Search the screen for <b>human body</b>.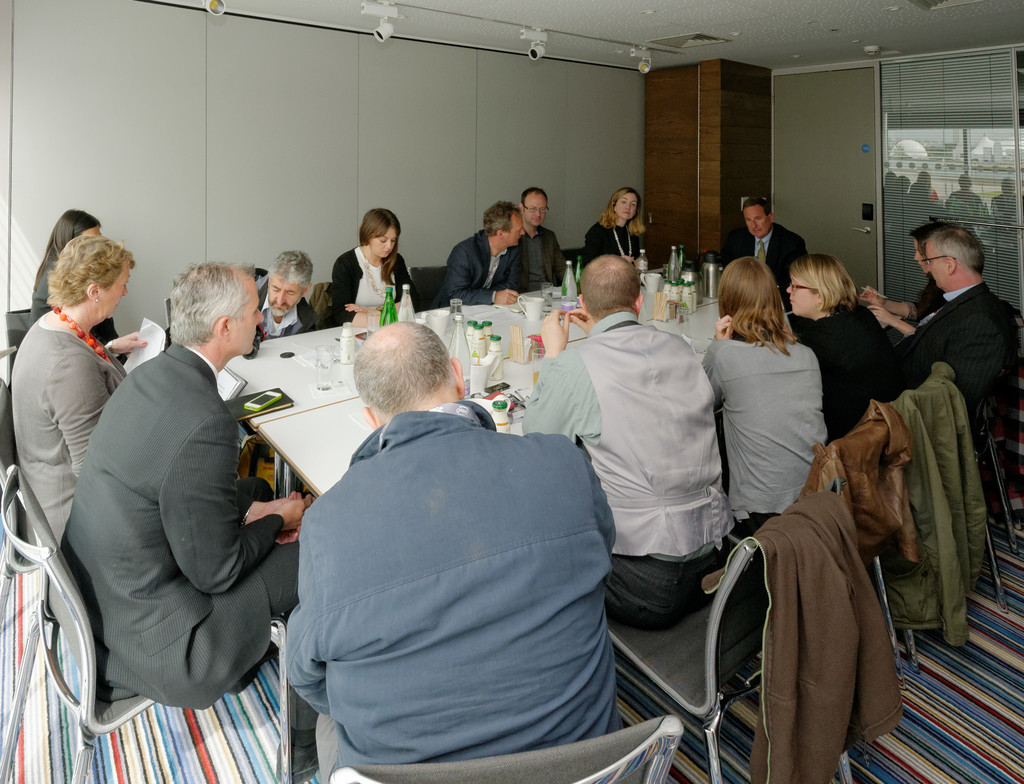
Found at bbox=[520, 303, 738, 627].
